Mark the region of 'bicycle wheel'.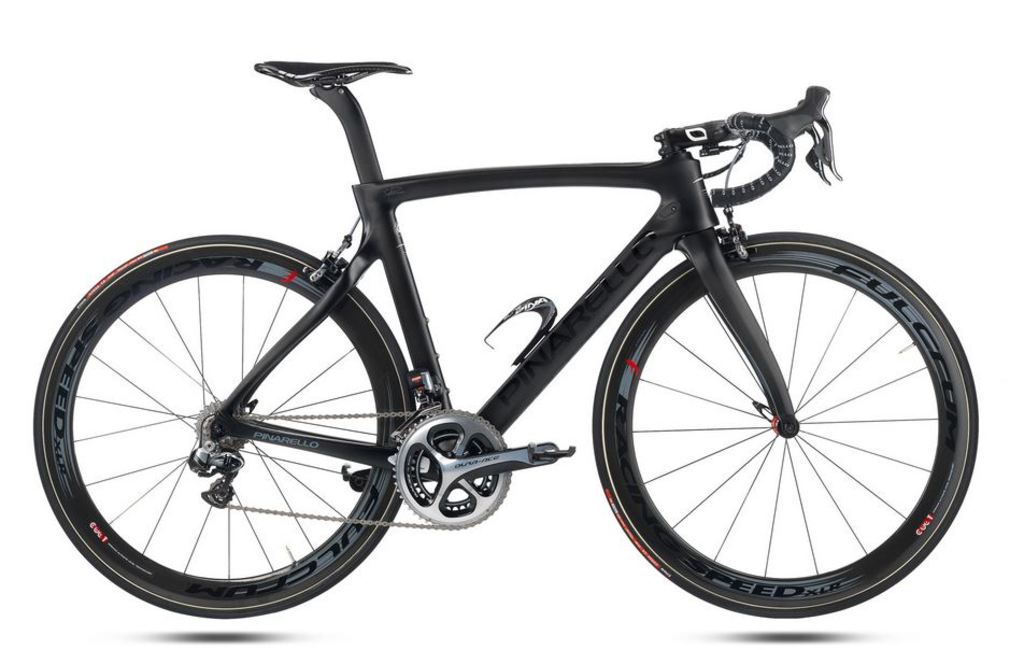
Region: select_region(593, 230, 981, 620).
